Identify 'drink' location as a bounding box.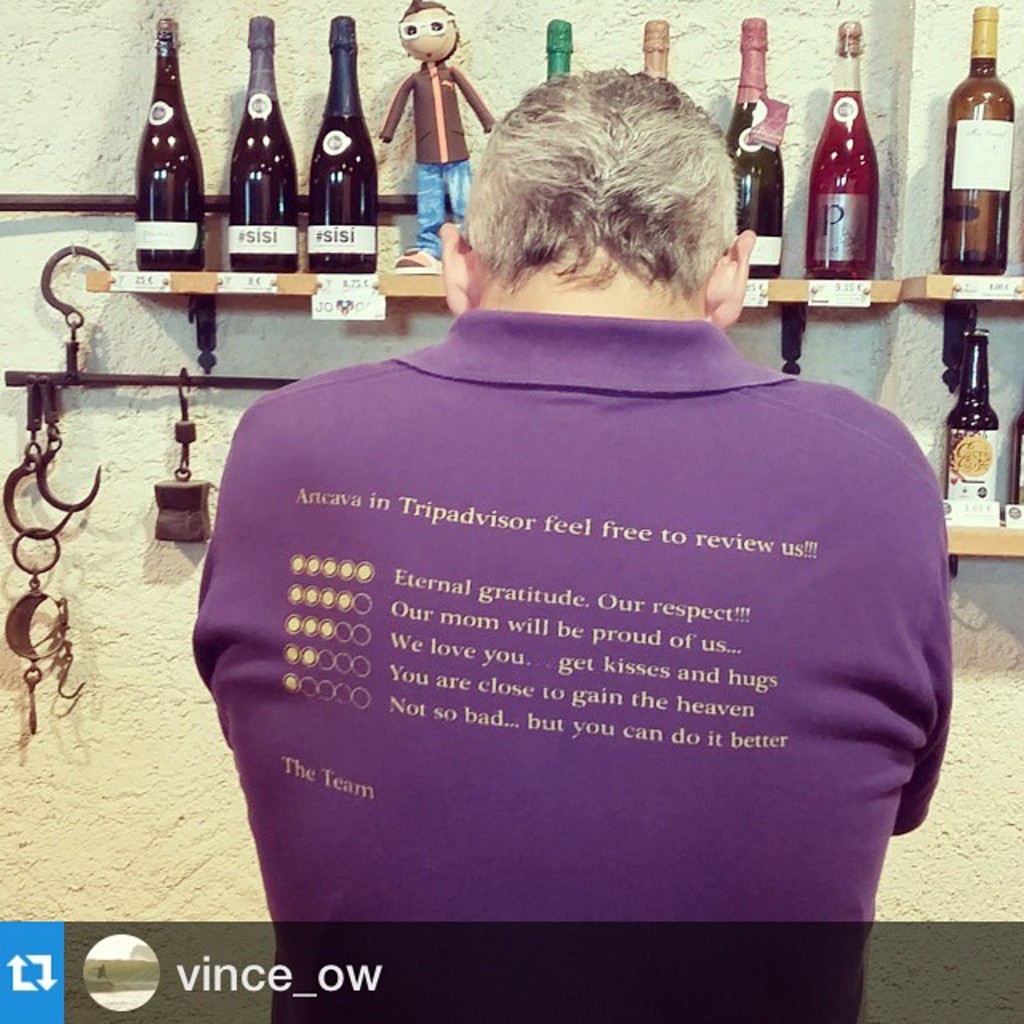
(left=946, top=330, right=1000, bottom=504).
